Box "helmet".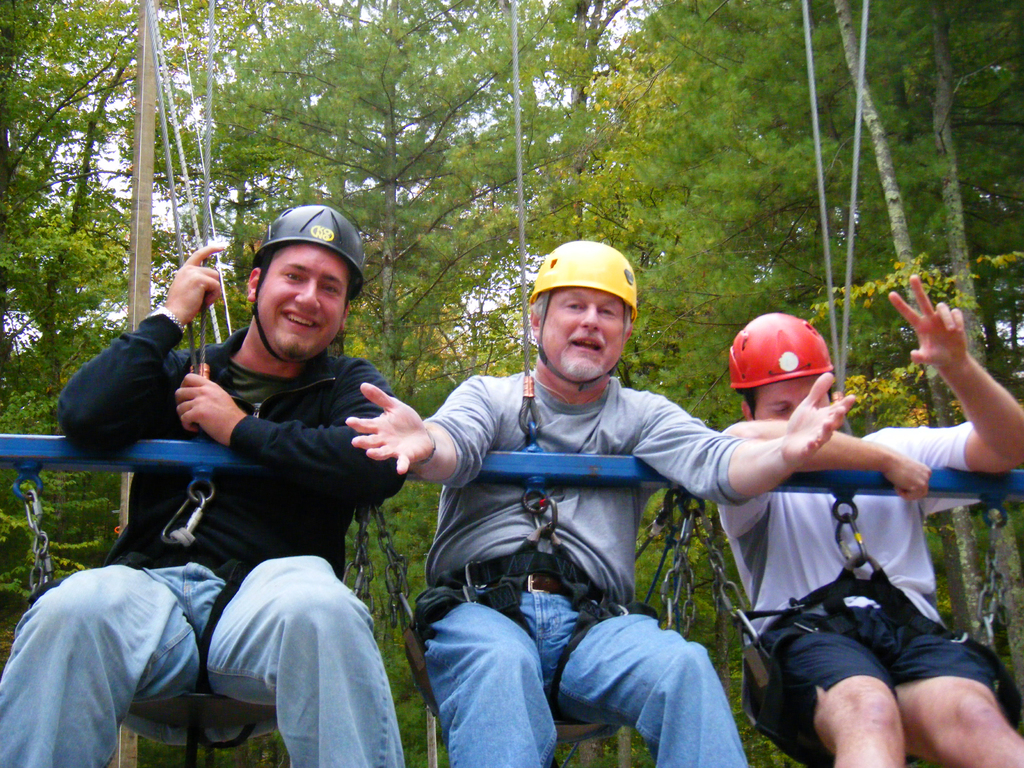
BBox(249, 204, 367, 369).
